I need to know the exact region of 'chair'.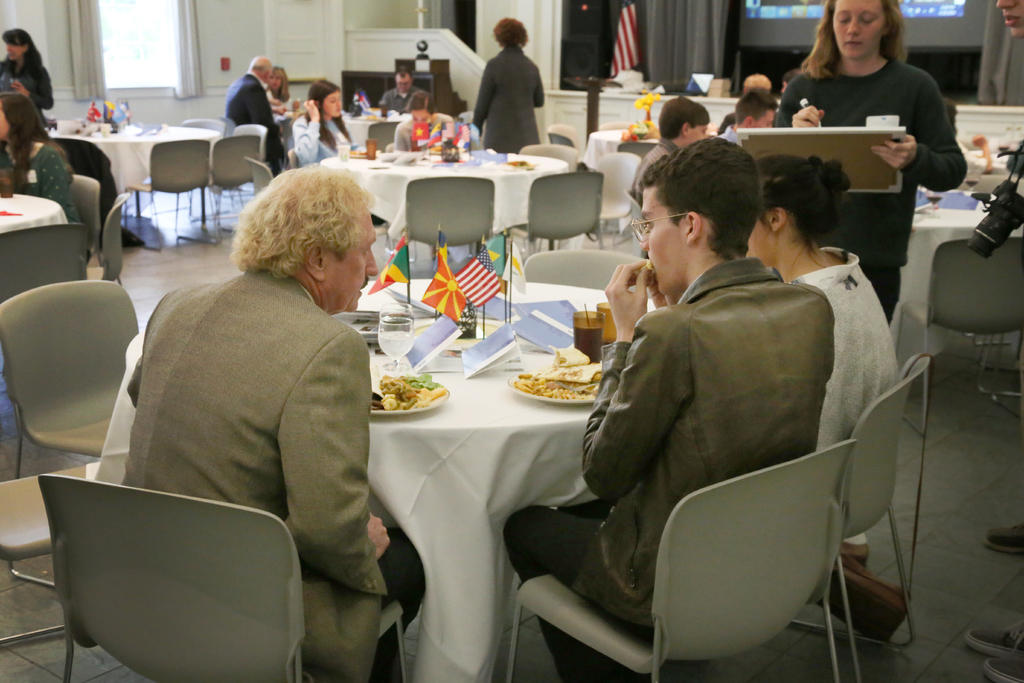
Region: <bbox>68, 172, 109, 274</bbox>.
